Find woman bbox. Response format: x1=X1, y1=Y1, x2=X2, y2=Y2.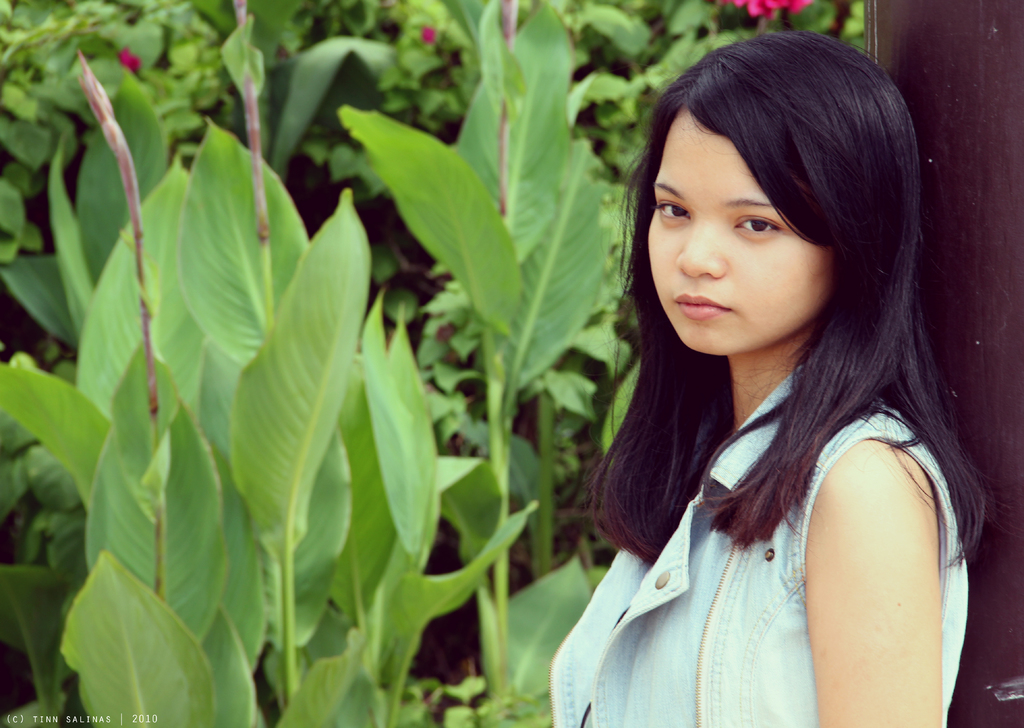
x1=386, y1=8, x2=985, y2=721.
